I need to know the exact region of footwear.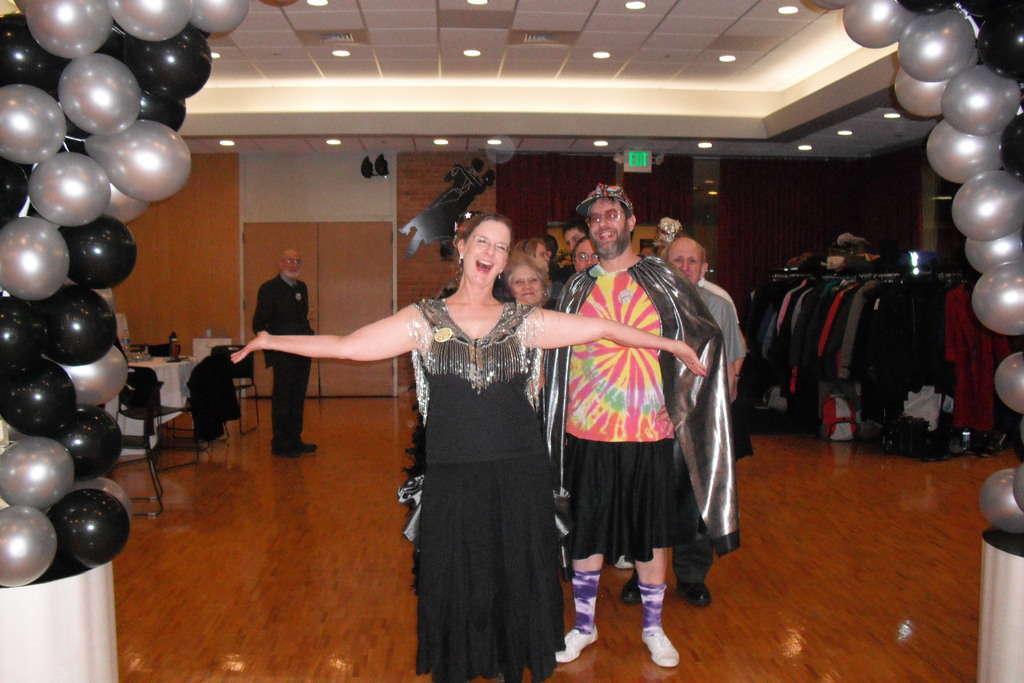
Region: 625:570:641:604.
